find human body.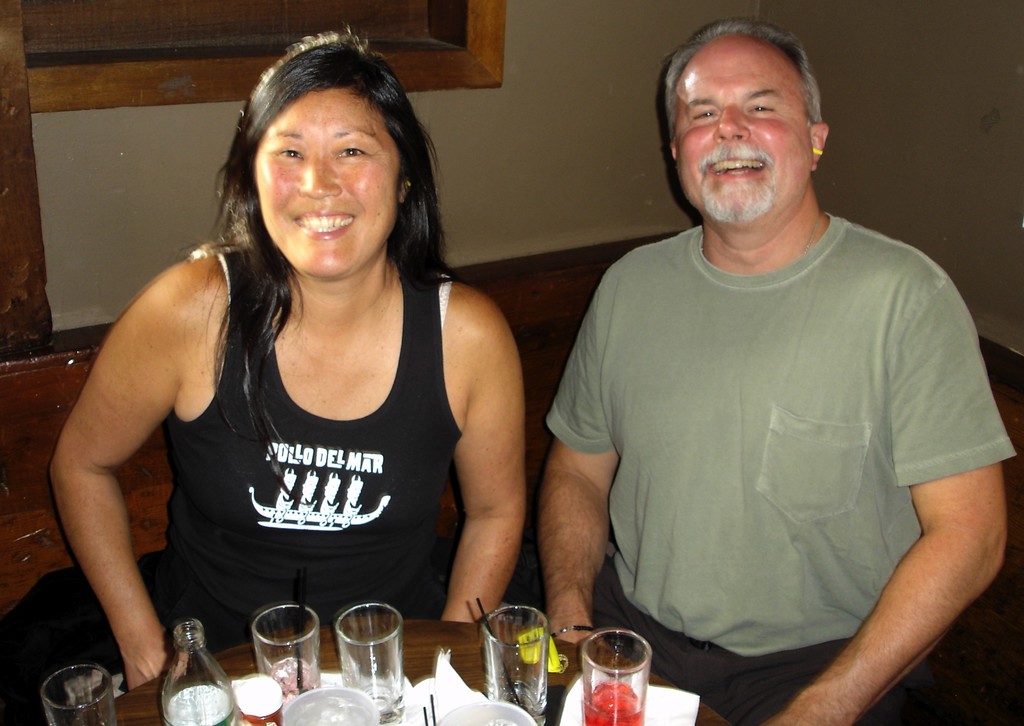
[x1=13, y1=29, x2=535, y2=725].
